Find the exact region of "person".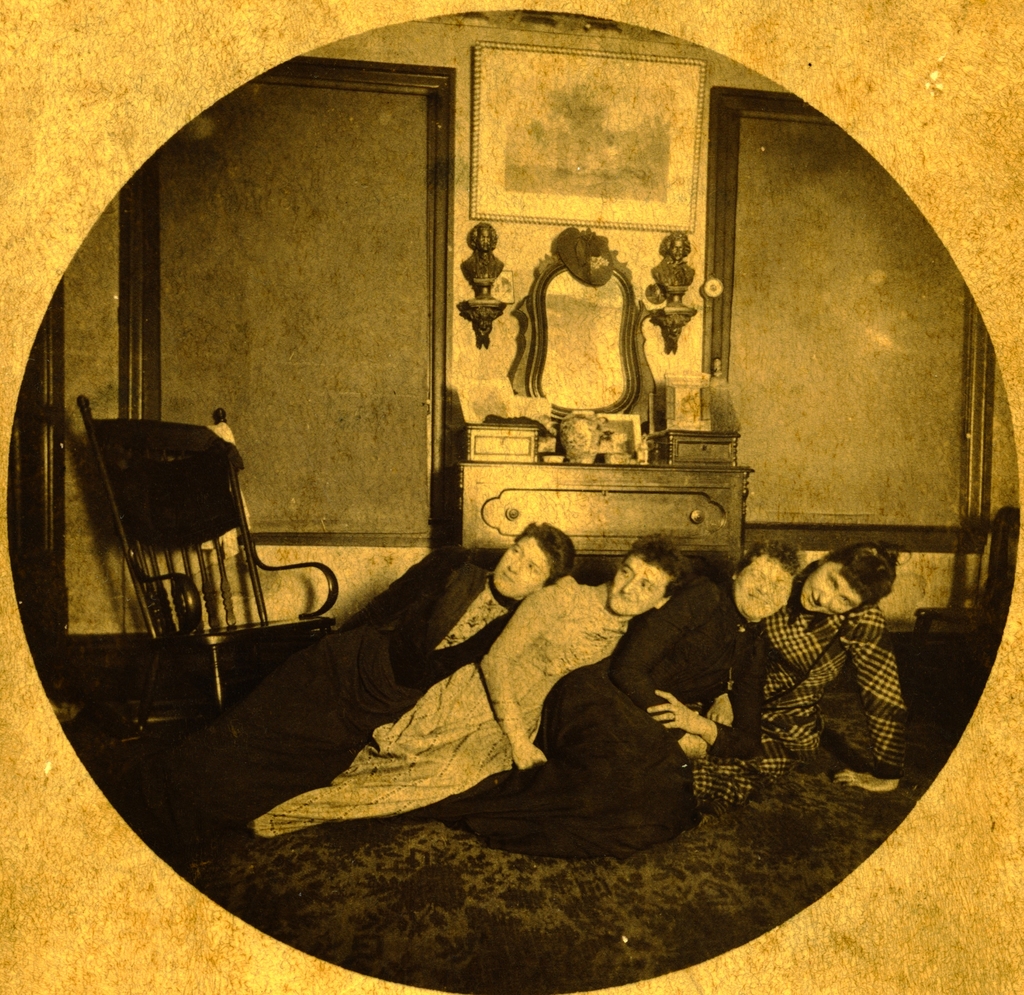
Exact region: {"left": 152, "top": 516, "right": 575, "bottom": 788}.
